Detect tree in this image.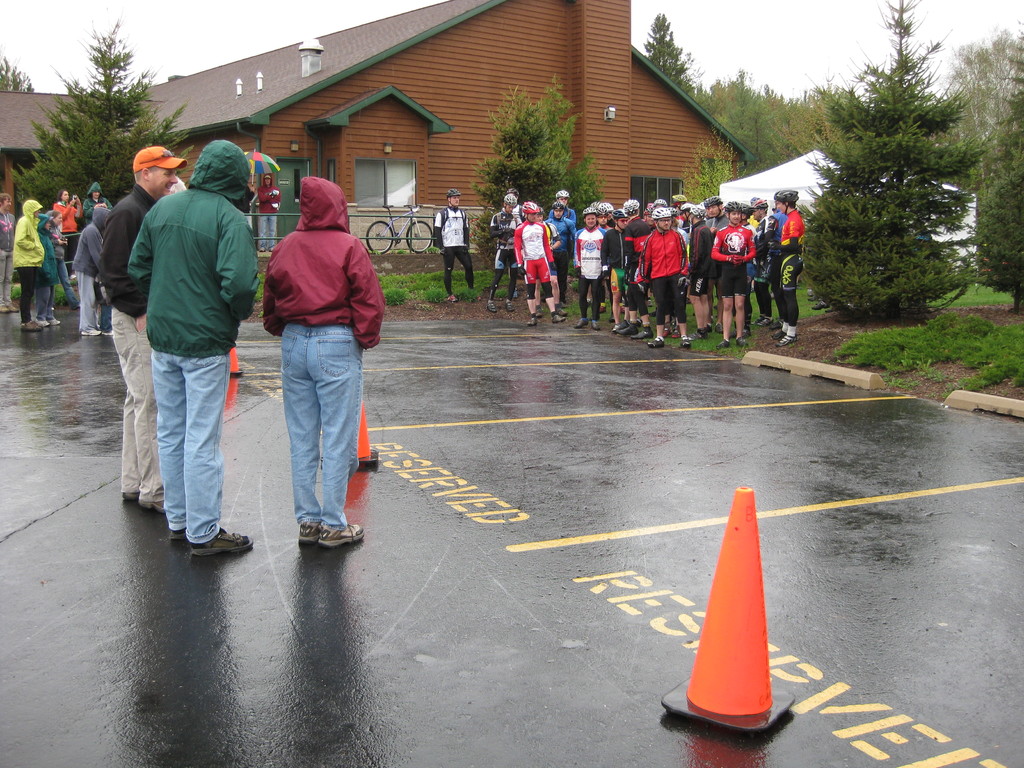
Detection: <region>981, 51, 1023, 271</region>.
